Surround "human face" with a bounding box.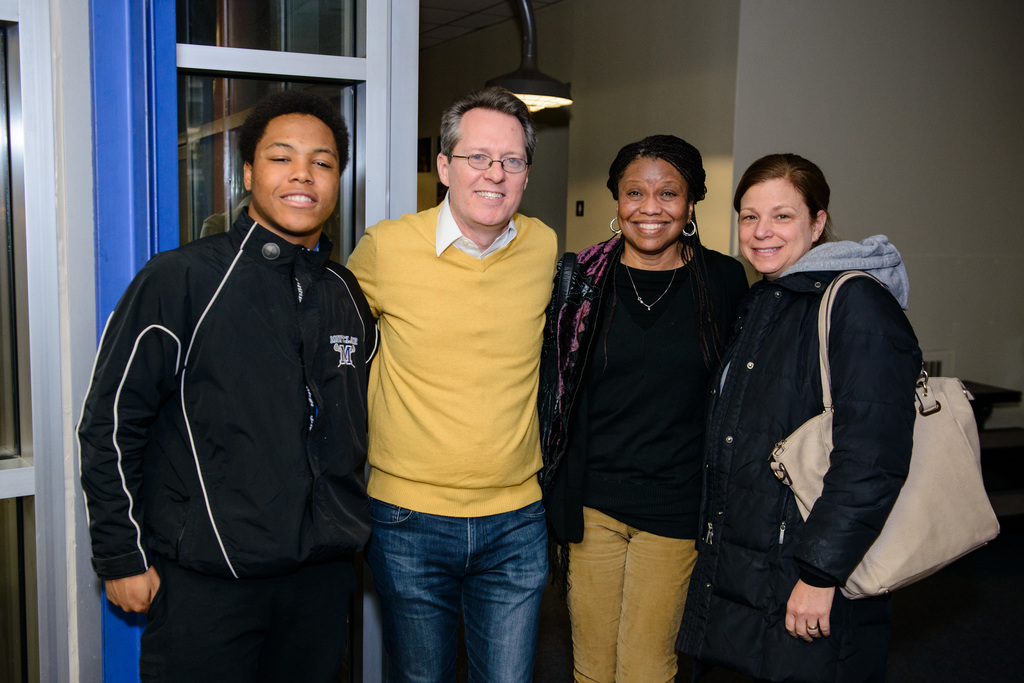
bbox=[614, 157, 691, 253].
